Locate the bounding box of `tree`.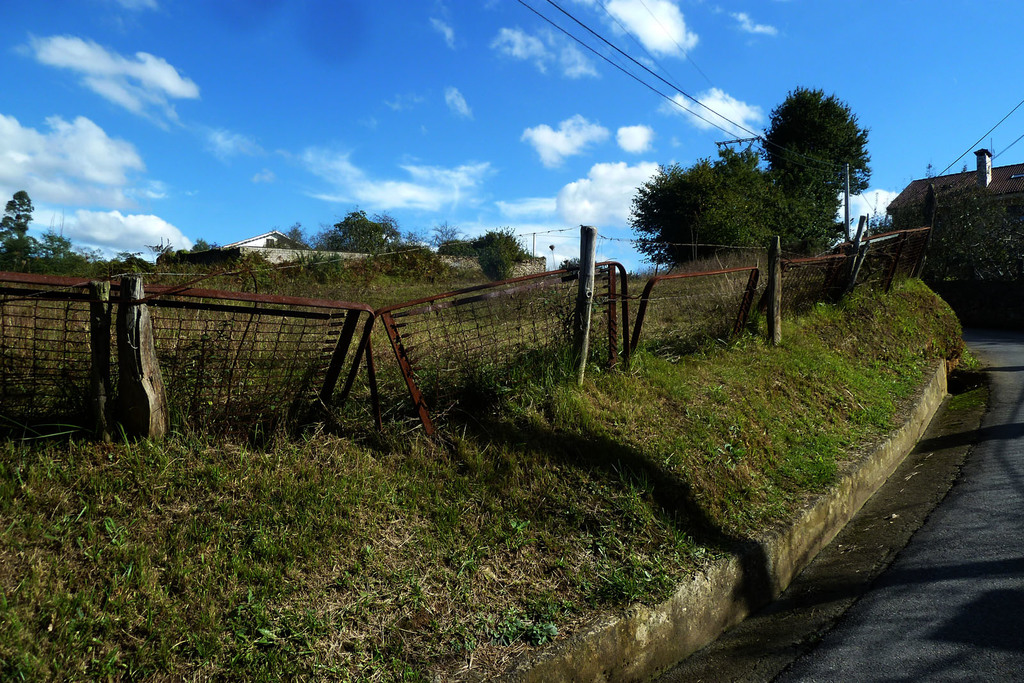
Bounding box: BBox(0, 189, 51, 273).
